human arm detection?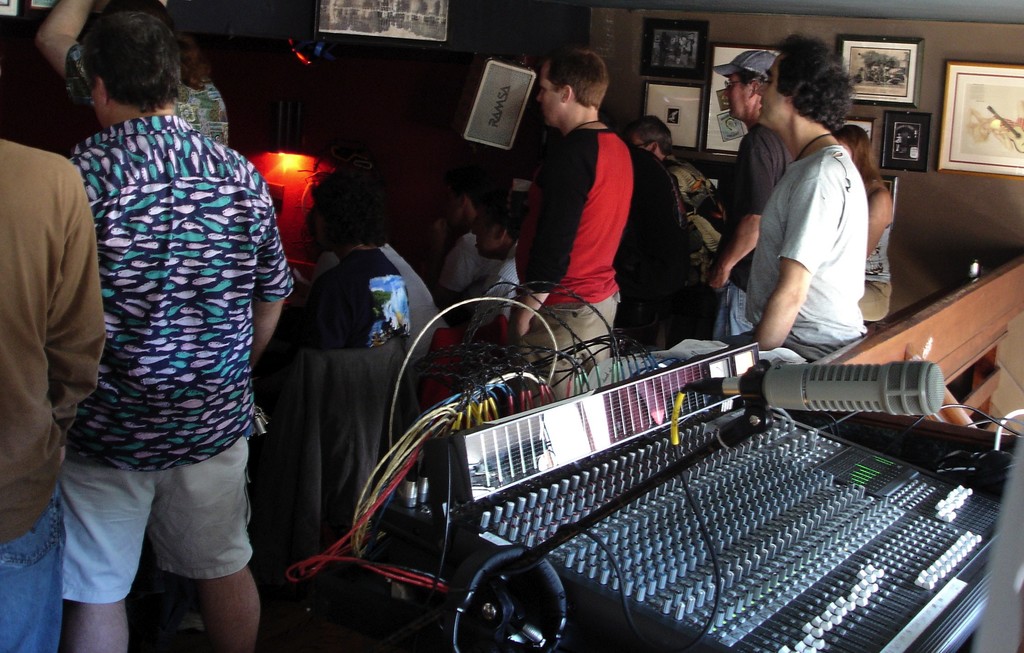
252,209,303,371
